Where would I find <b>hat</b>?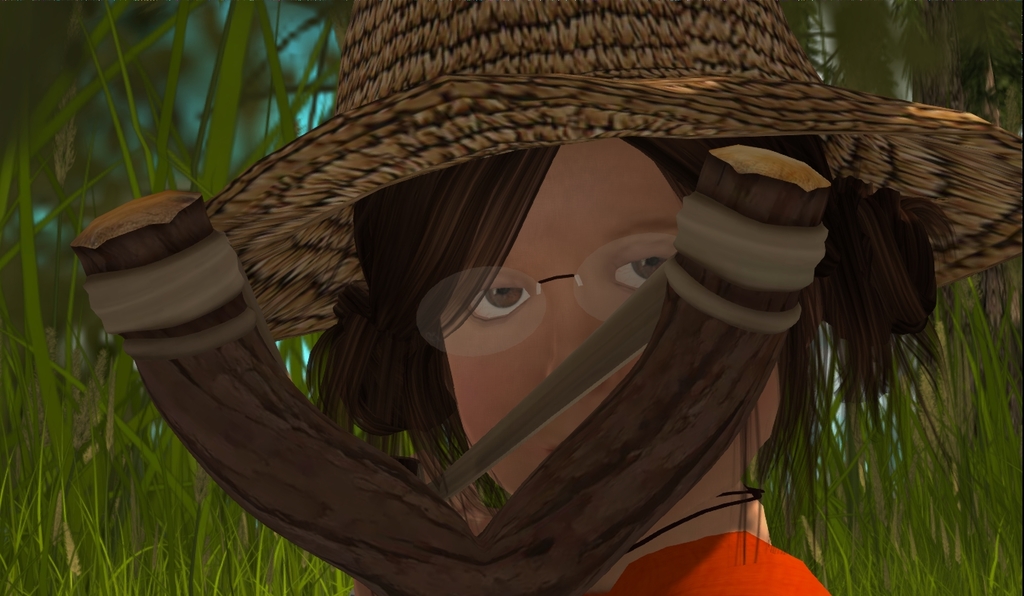
At 198, 0, 1023, 345.
